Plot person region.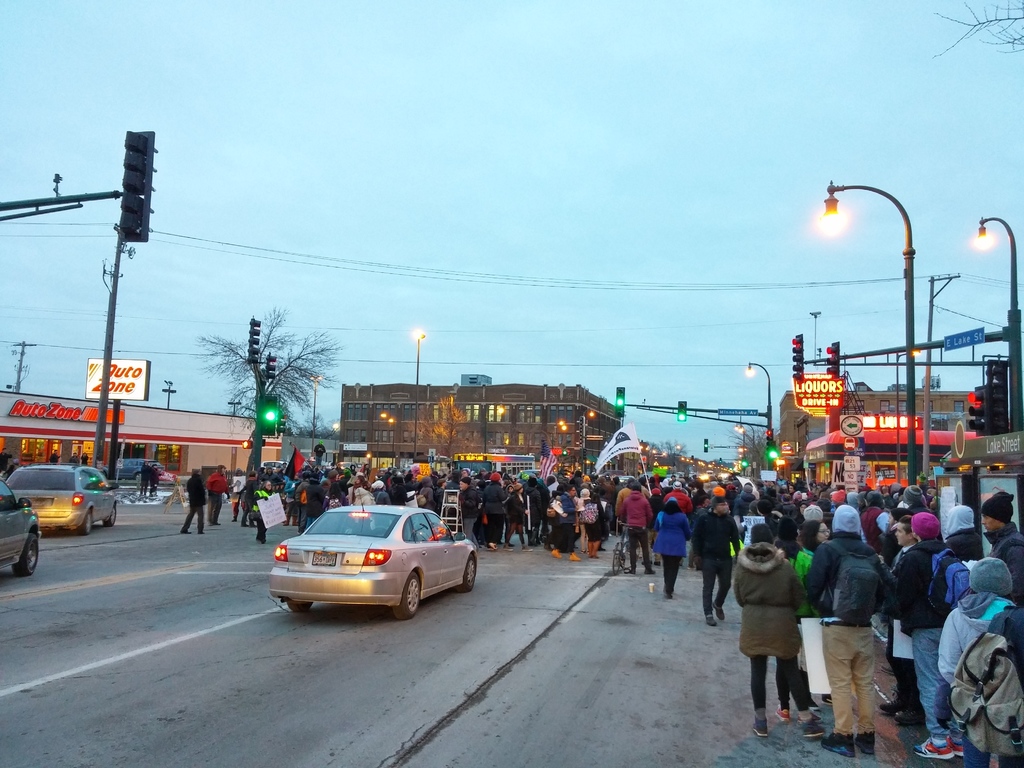
Plotted at locate(205, 463, 231, 524).
